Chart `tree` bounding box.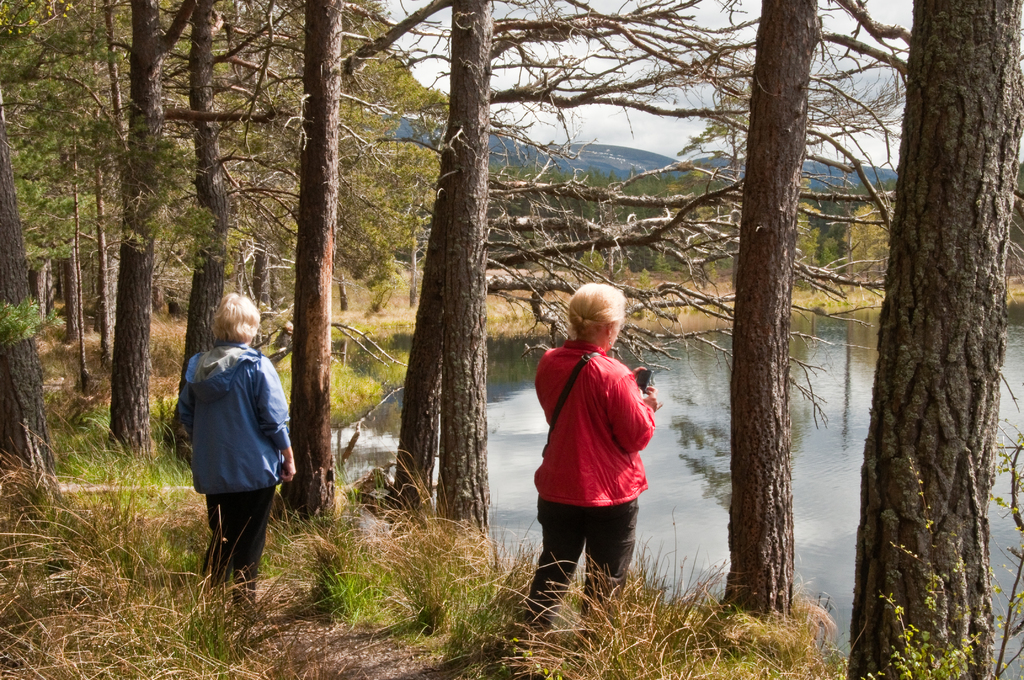
Charted: (x1=0, y1=0, x2=124, y2=599).
